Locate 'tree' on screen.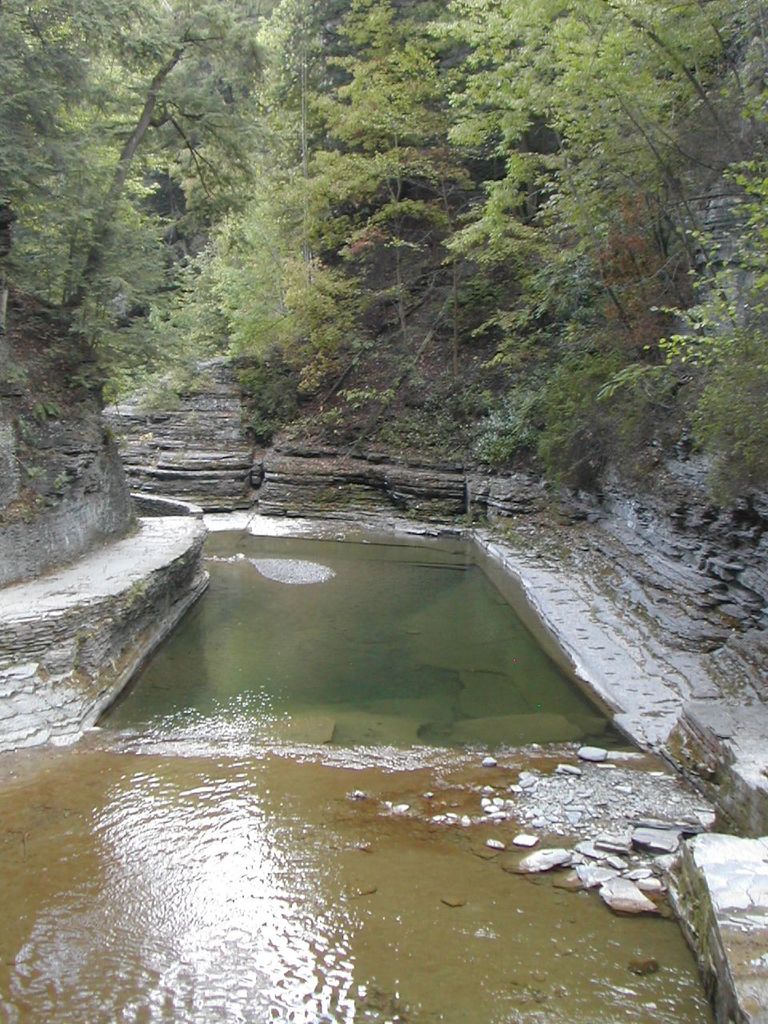
On screen at [0, 0, 767, 507].
